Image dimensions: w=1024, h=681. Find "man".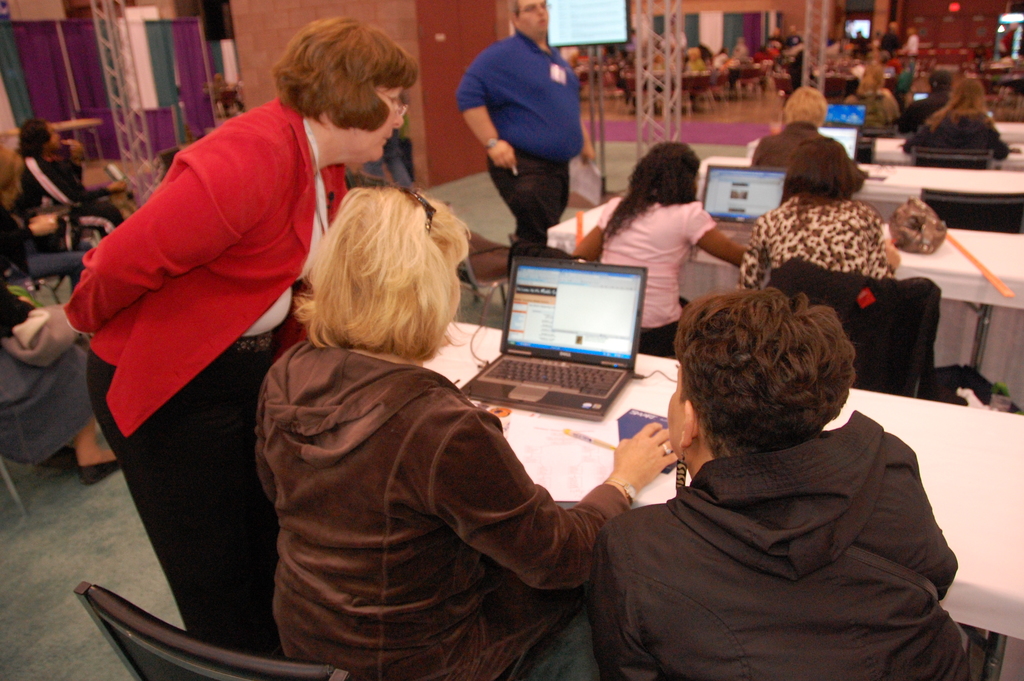
bbox=[554, 283, 999, 680].
